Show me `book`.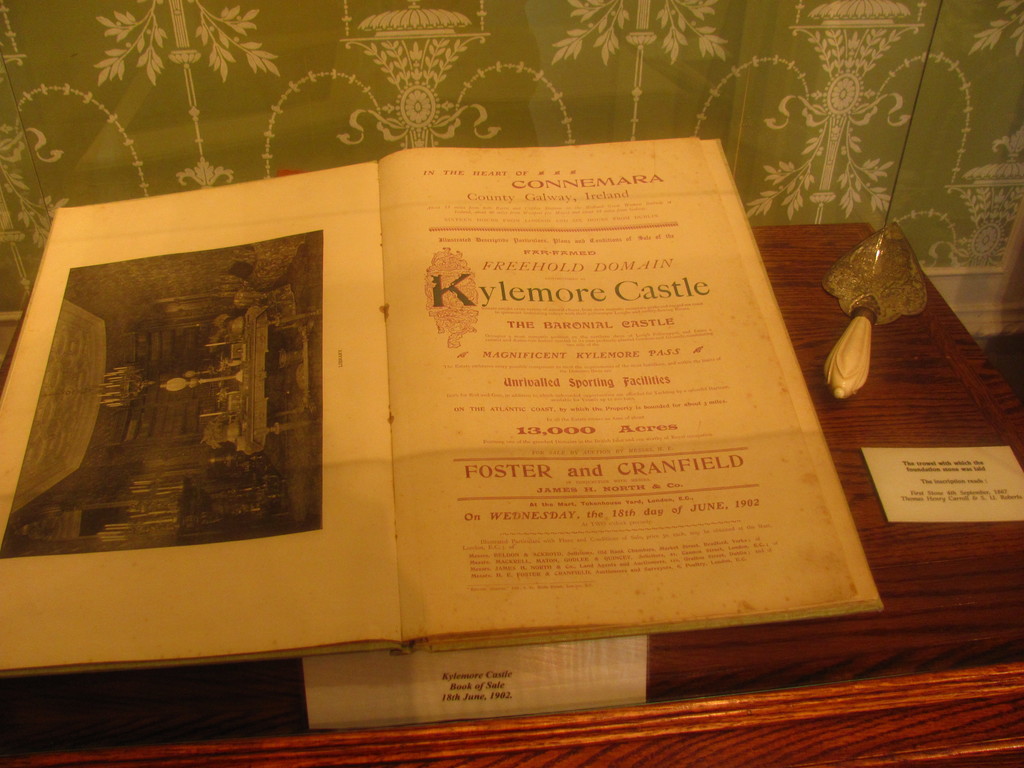
`book` is here: [x1=0, y1=135, x2=887, y2=684].
